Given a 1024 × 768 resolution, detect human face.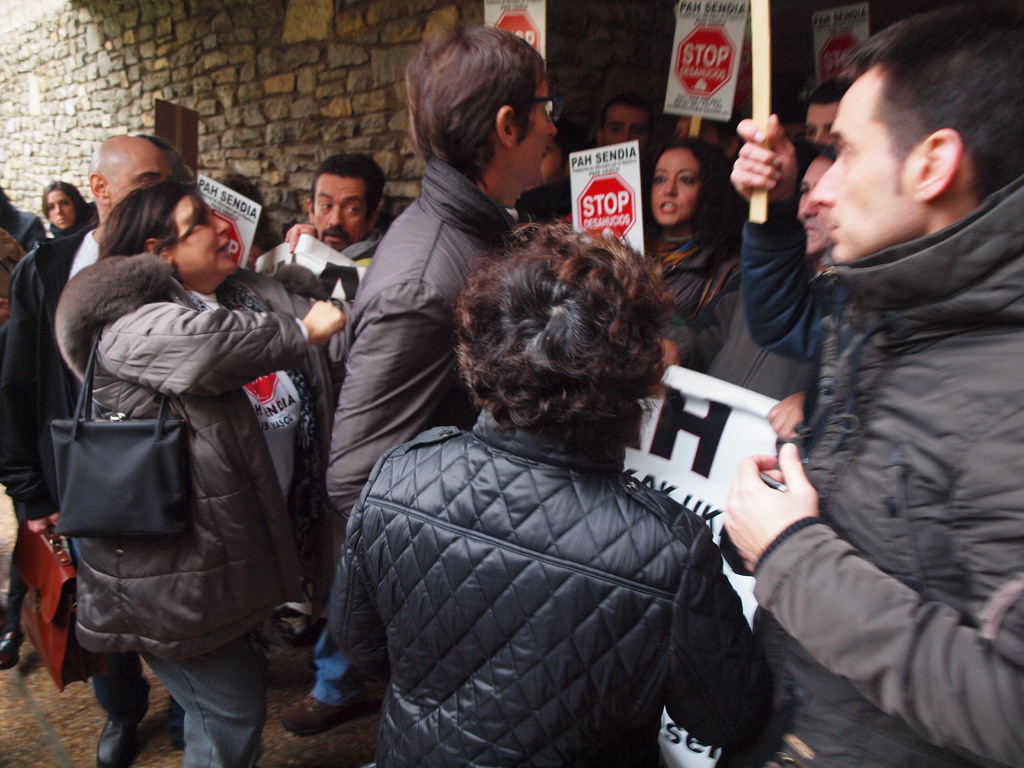
(108, 150, 173, 213).
